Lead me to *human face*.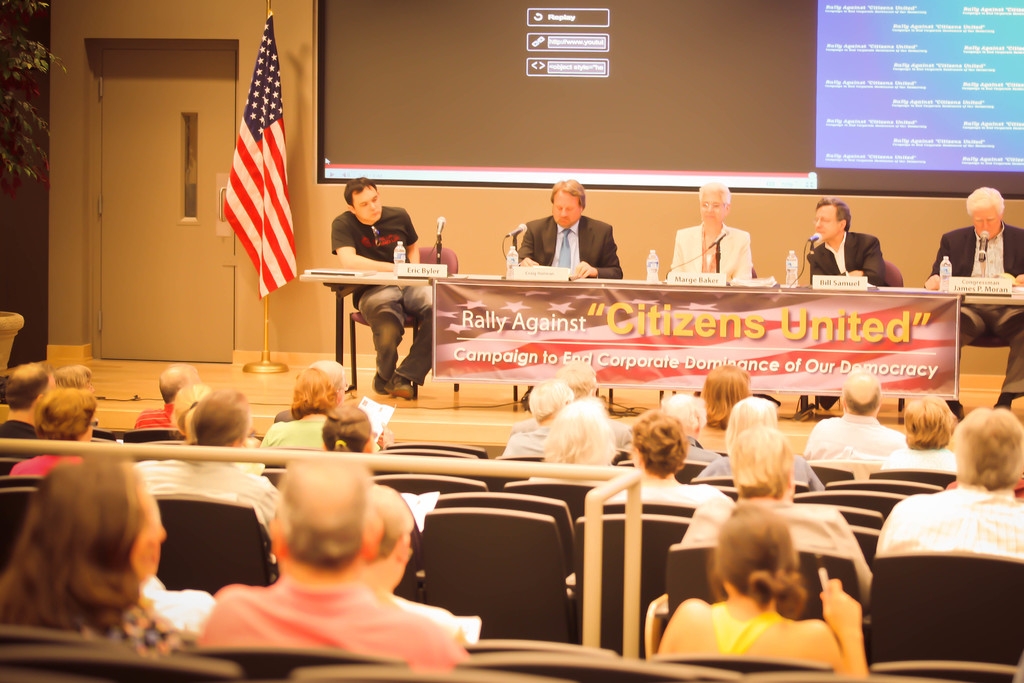
Lead to detection(968, 204, 1002, 247).
